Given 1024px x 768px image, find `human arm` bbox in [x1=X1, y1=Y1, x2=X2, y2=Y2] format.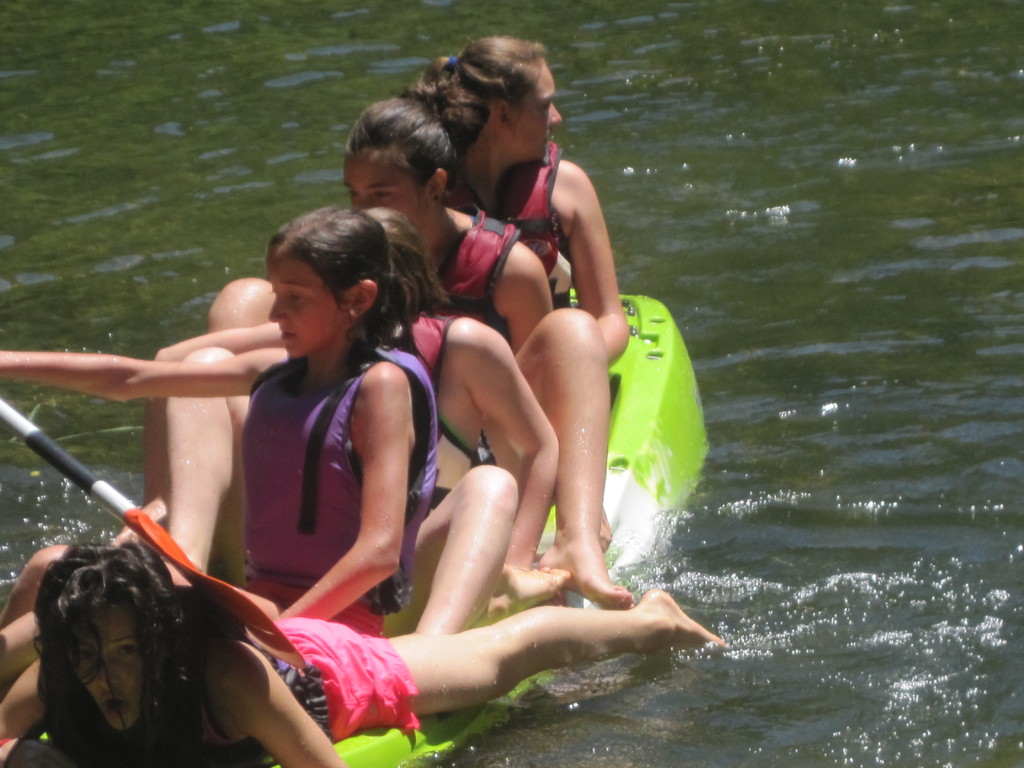
[x1=200, y1=623, x2=367, y2=767].
